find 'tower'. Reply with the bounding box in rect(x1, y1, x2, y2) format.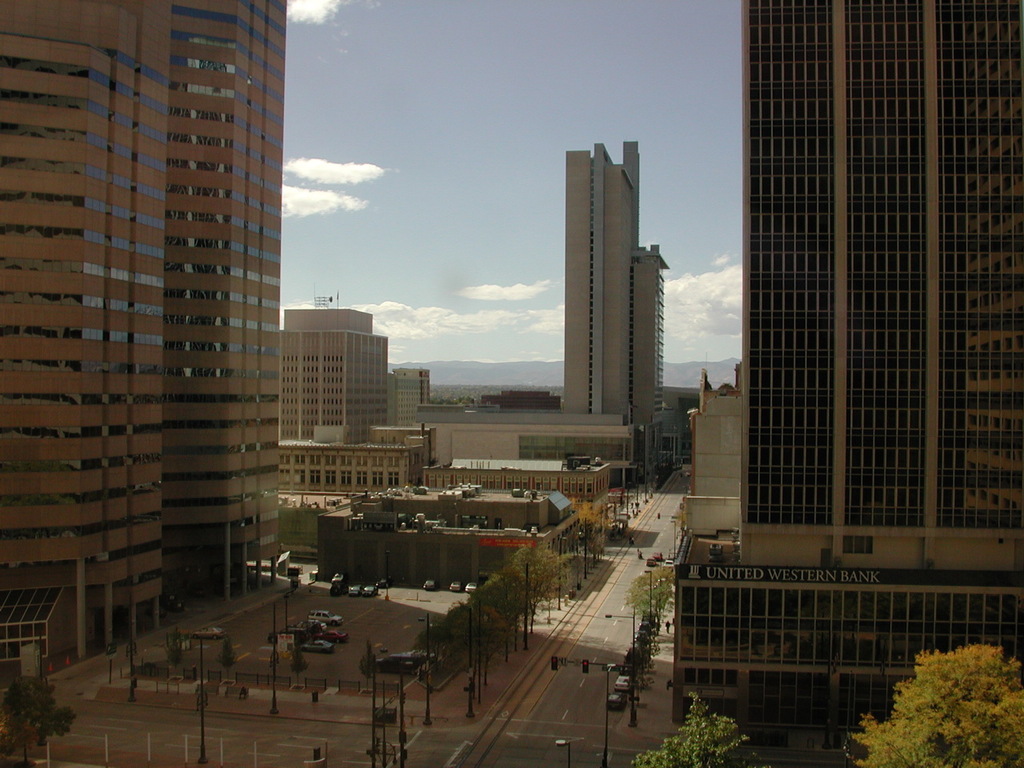
rect(673, 0, 1023, 767).
